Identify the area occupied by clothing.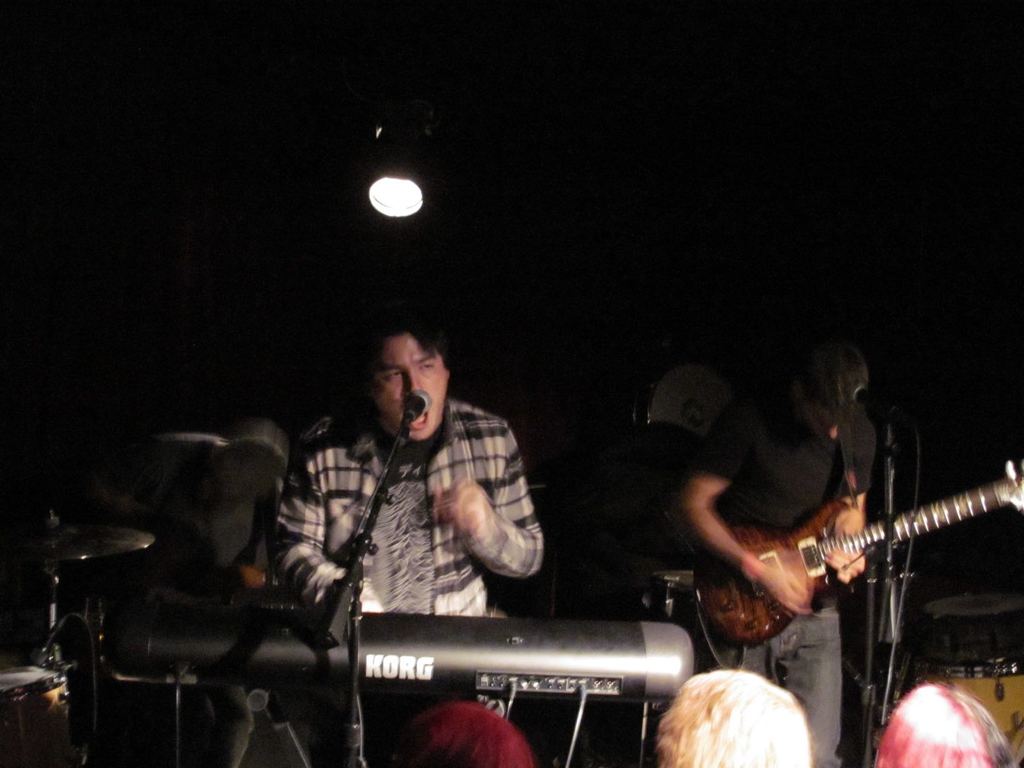
Area: BBox(310, 364, 552, 648).
